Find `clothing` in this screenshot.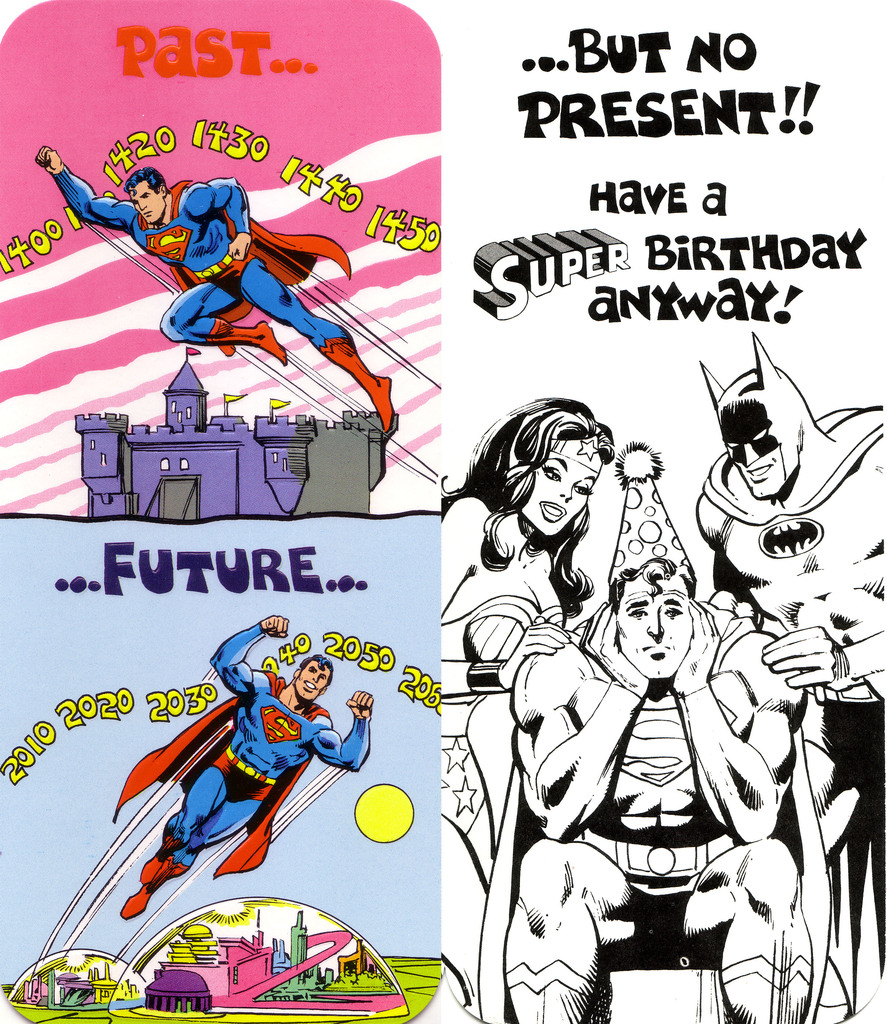
The bounding box for `clothing` is detection(571, 627, 726, 913).
